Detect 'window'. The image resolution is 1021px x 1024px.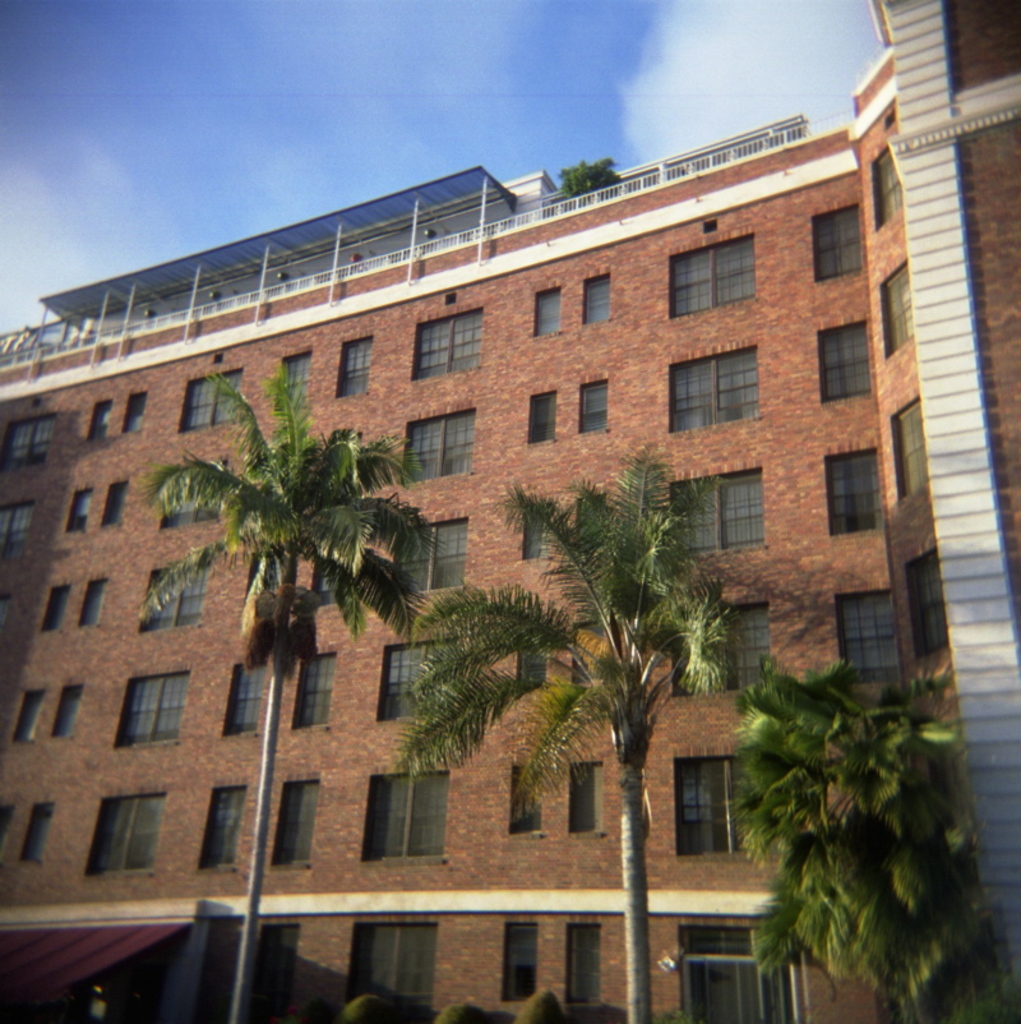
detection(494, 904, 545, 1006).
